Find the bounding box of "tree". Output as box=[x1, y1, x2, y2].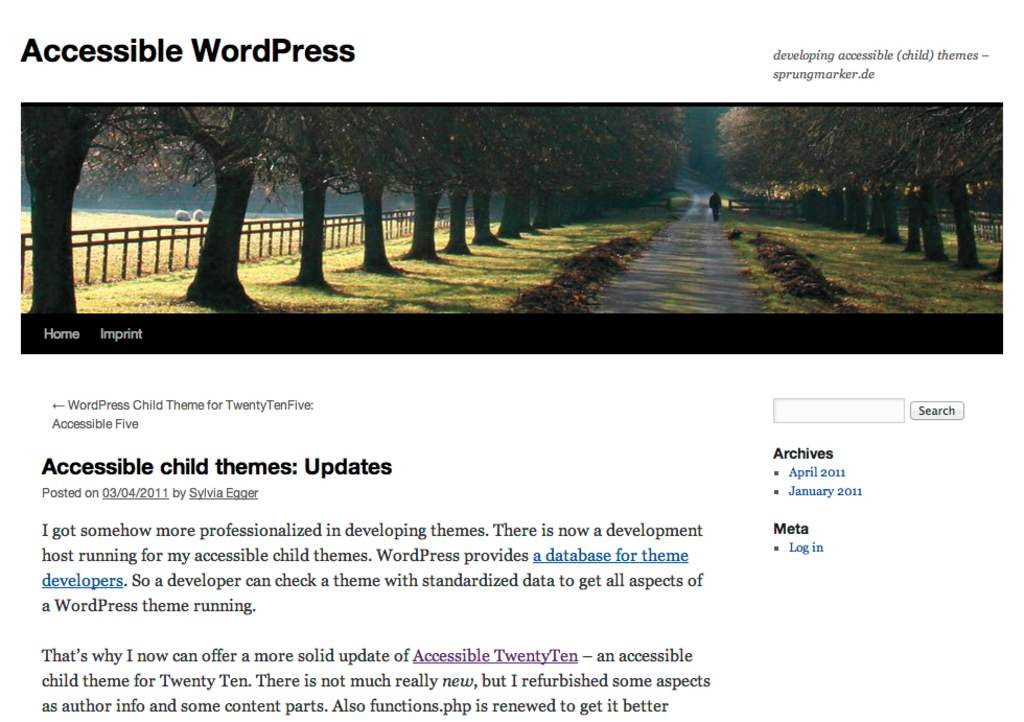
box=[112, 94, 304, 307].
